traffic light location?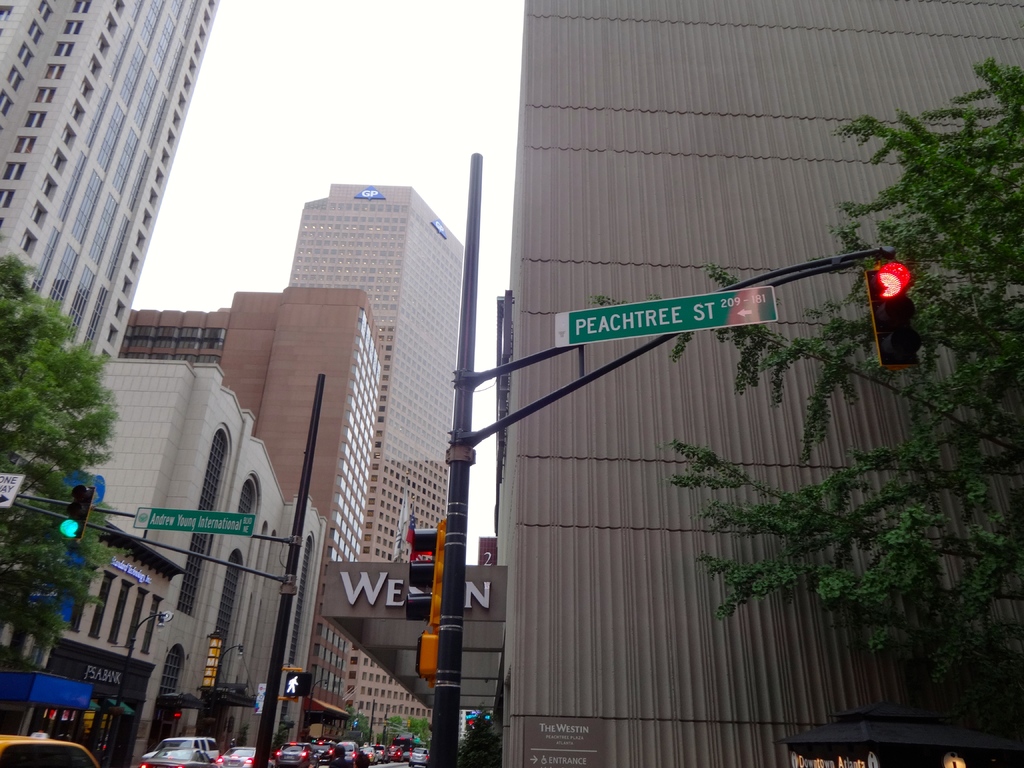
(x1=863, y1=262, x2=922, y2=369)
